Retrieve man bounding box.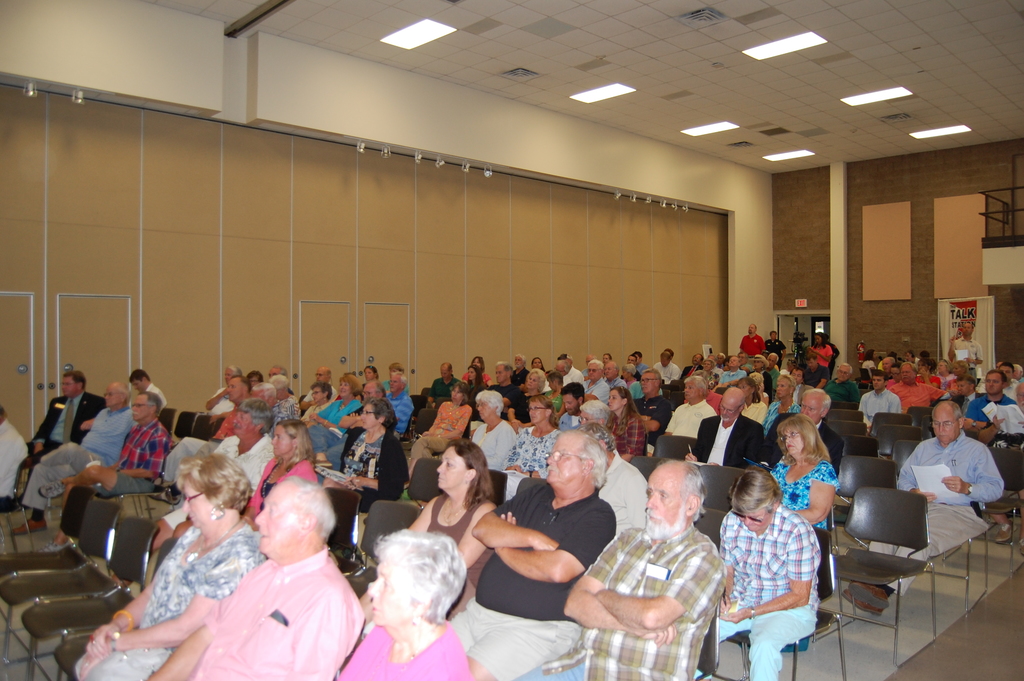
Bounding box: l=13, t=372, r=104, b=536.
